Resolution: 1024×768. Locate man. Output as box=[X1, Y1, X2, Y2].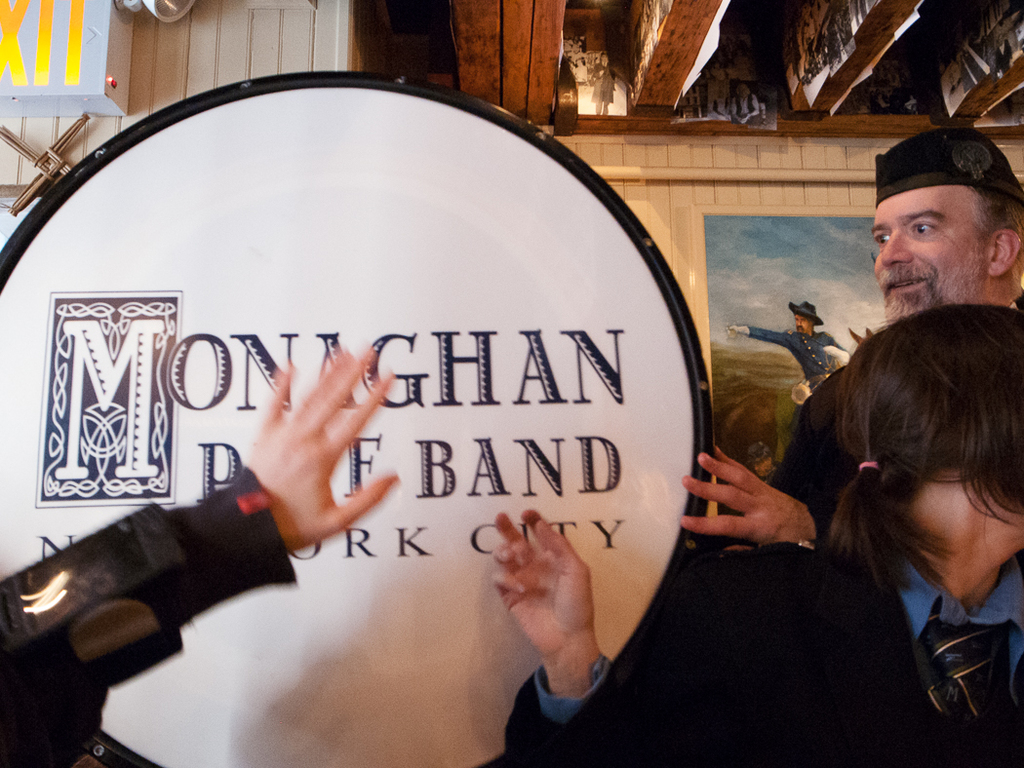
box=[683, 129, 1023, 543].
